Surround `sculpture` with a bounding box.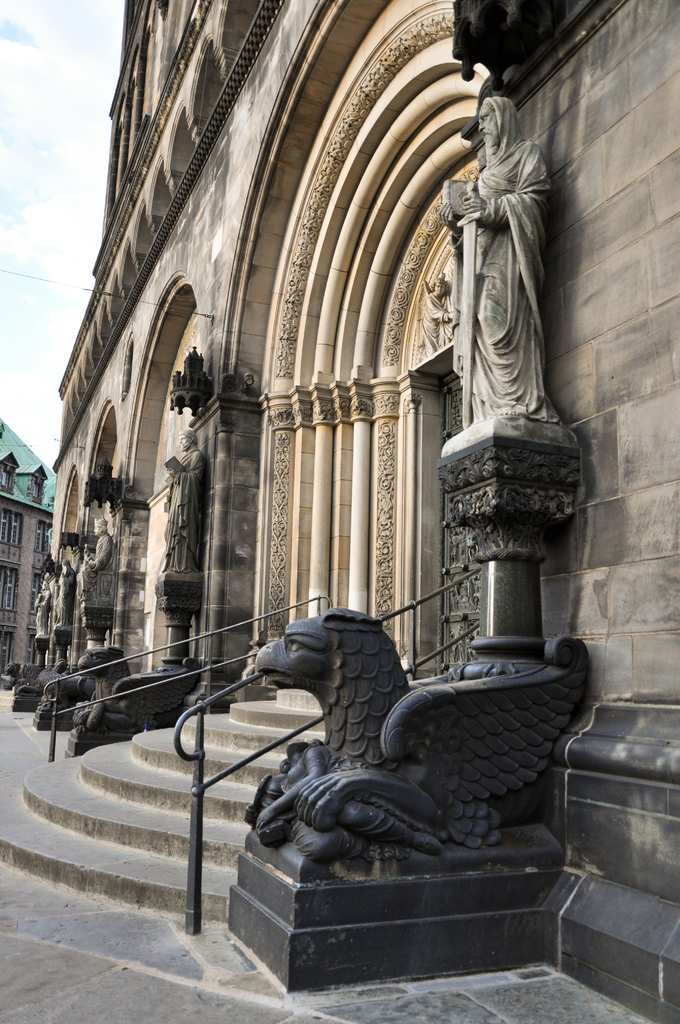
(77, 648, 197, 725).
